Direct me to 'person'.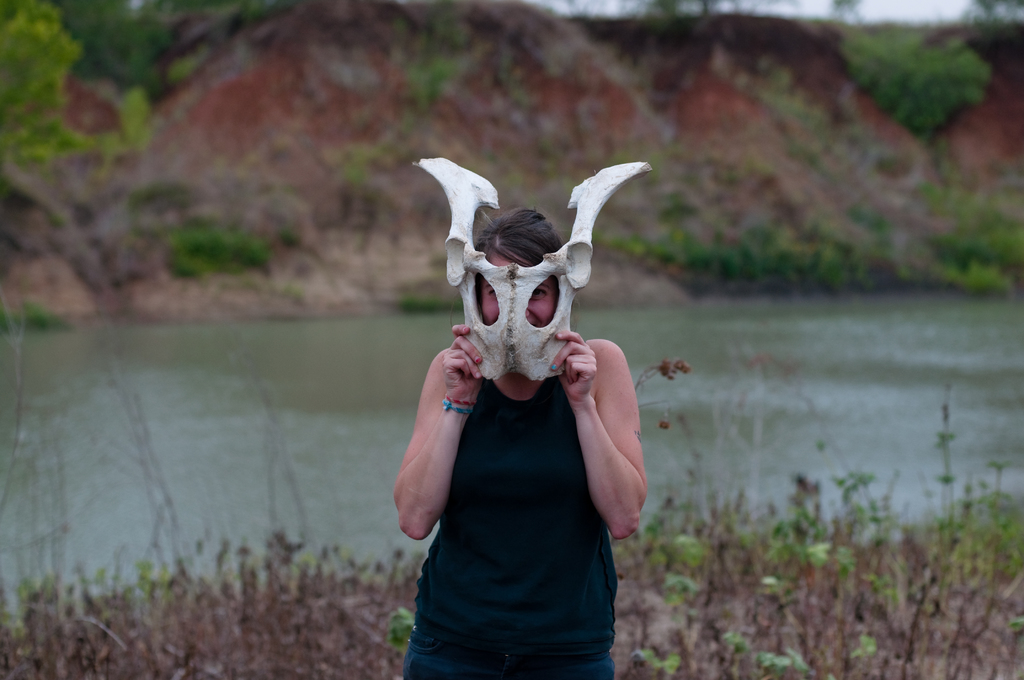
Direction: pyautogui.locateOnScreen(390, 137, 669, 649).
